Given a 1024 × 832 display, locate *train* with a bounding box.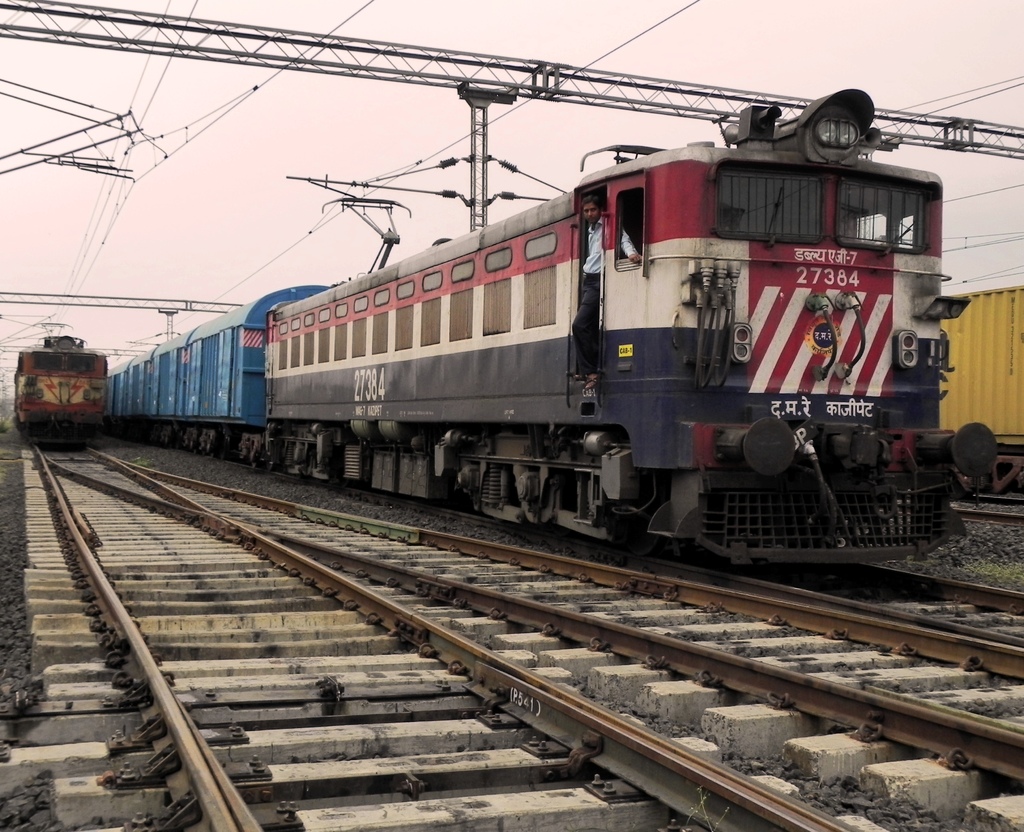
Located: crop(108, 88, 1003, 567).
